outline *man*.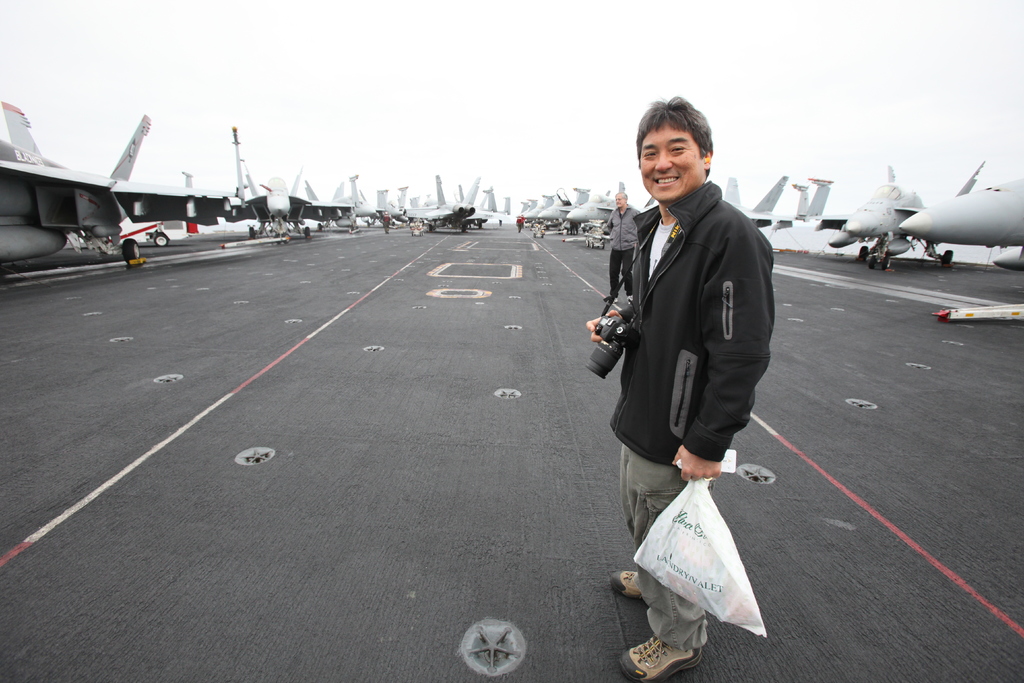
Outline: bbox=(381, 210, 394, 234).
